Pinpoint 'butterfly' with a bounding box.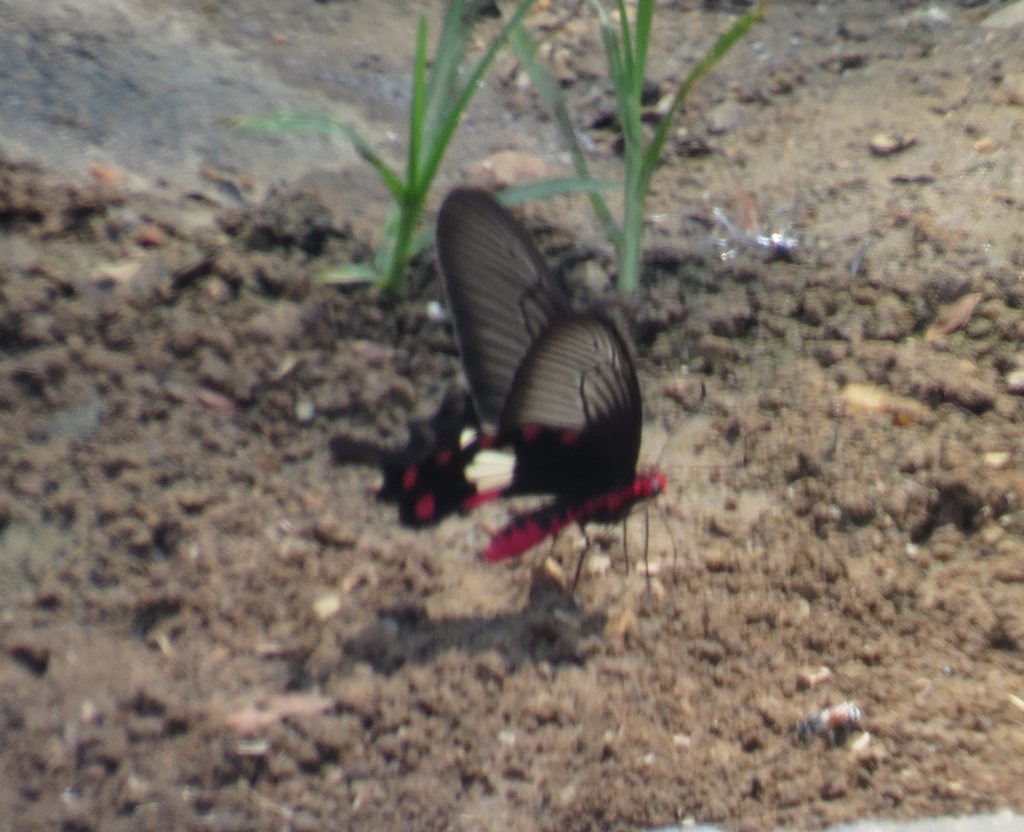
(left=463, top=312, right=752, bottom=602).
